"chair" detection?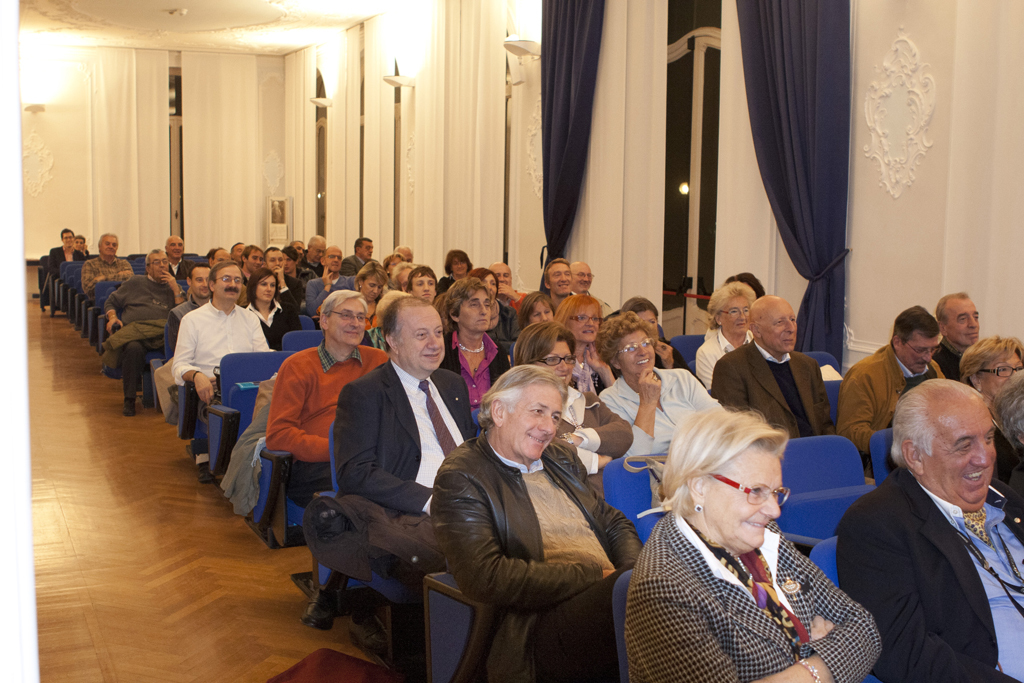
bbox=(599, 455, 670, 548)
